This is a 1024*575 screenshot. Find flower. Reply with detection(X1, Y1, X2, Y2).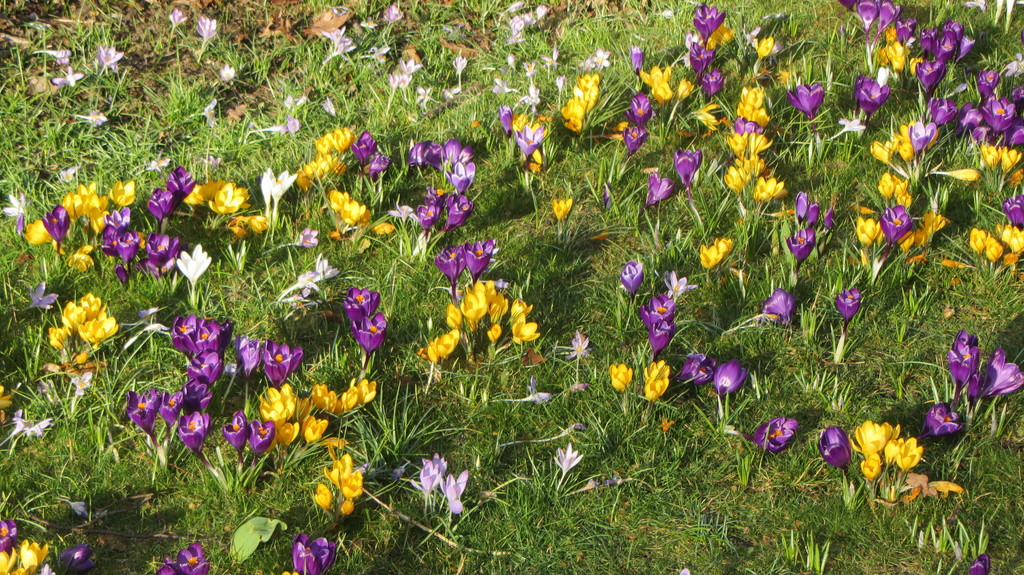
detection(882, 206, 912, 248).
